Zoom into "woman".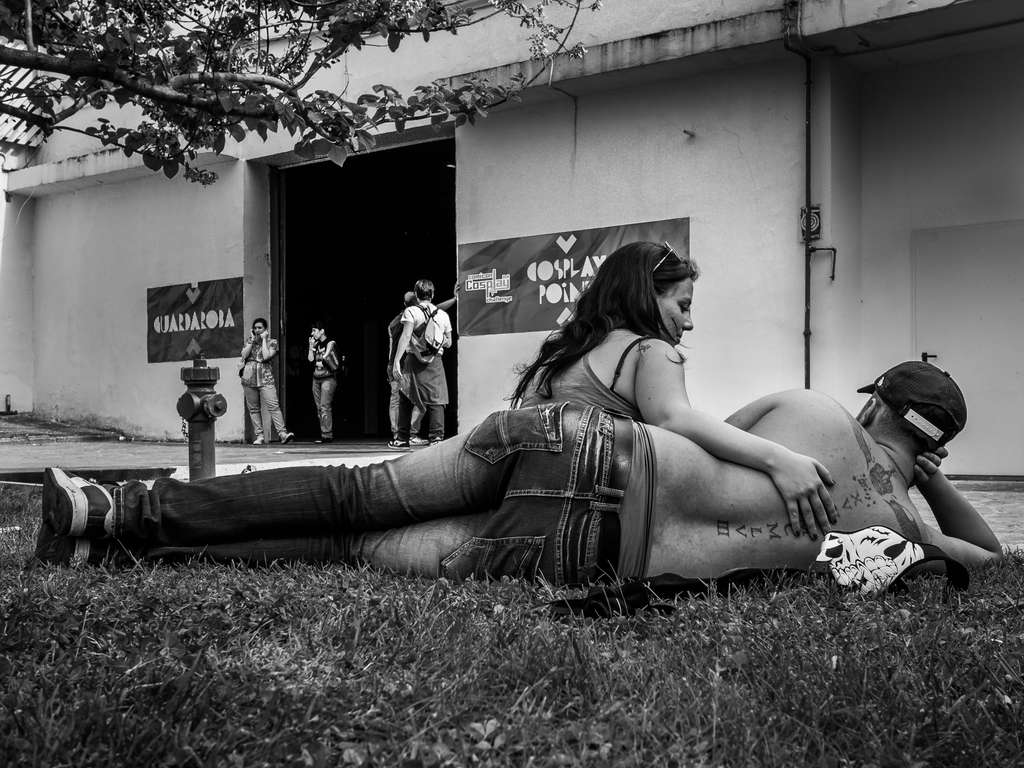
Zoom target: locate(240, 318, 299, 444).
